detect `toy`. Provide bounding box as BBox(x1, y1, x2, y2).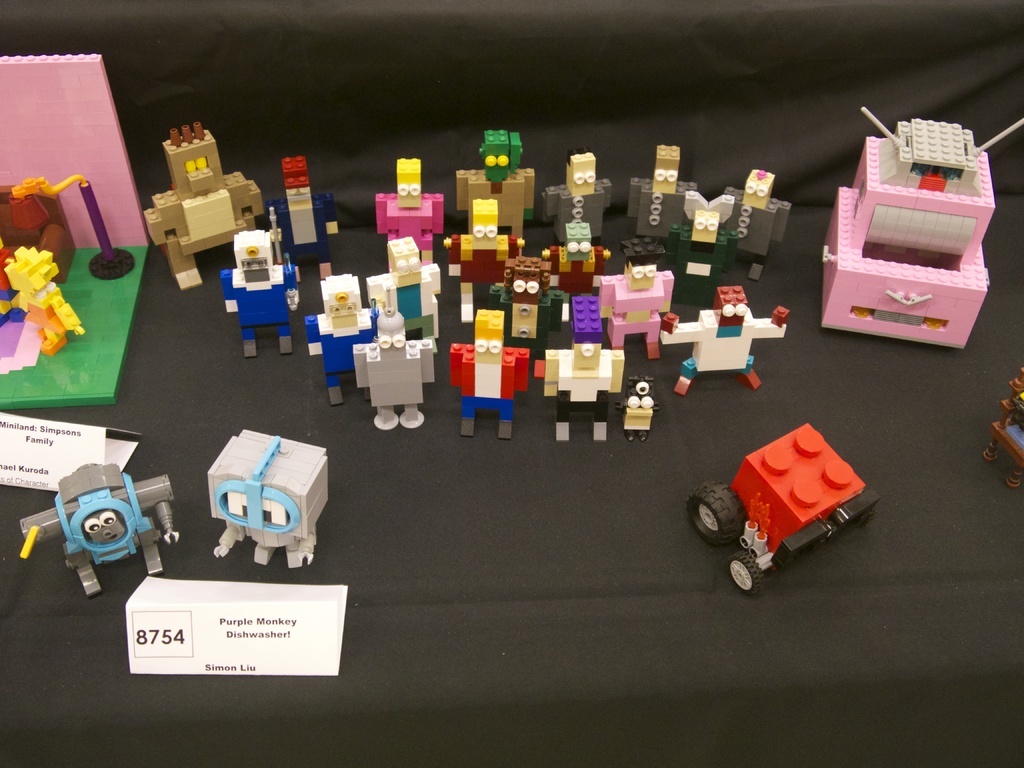
BBox(617, 376, 664, 447).
